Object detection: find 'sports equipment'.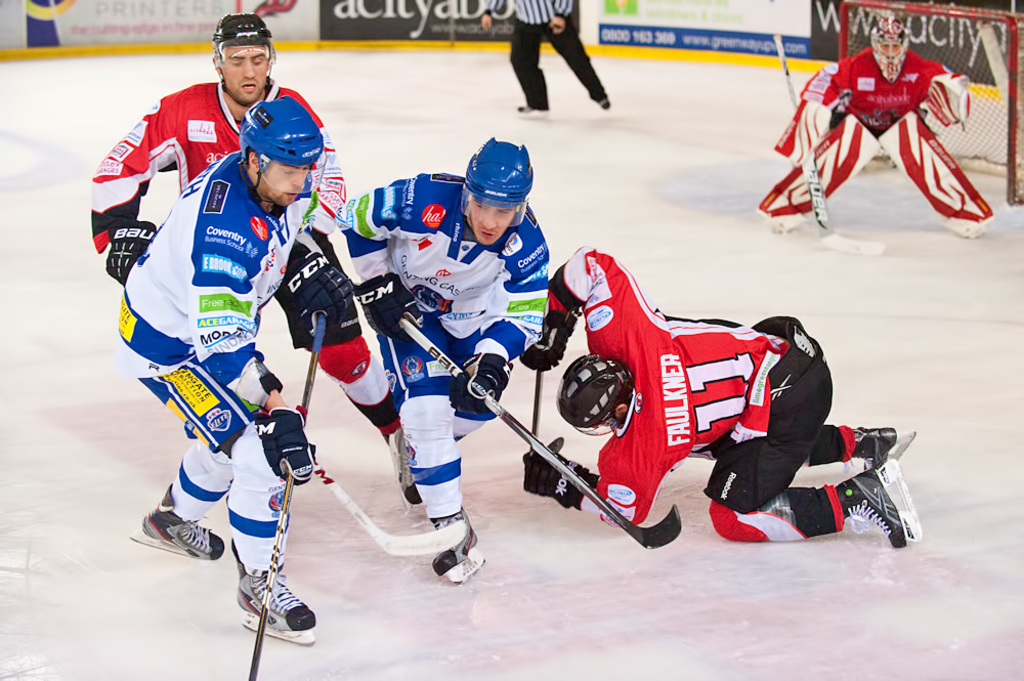
[left=458, top=135, right=536, bottom=227].
